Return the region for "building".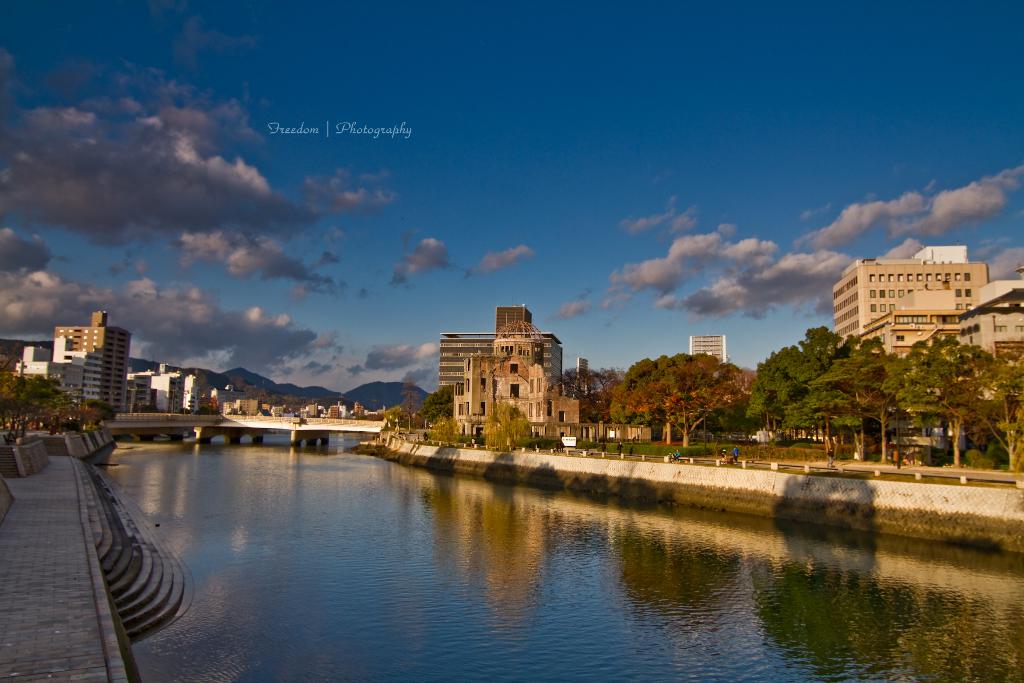
x1=827 y1=242 x2=979 y2=345.
